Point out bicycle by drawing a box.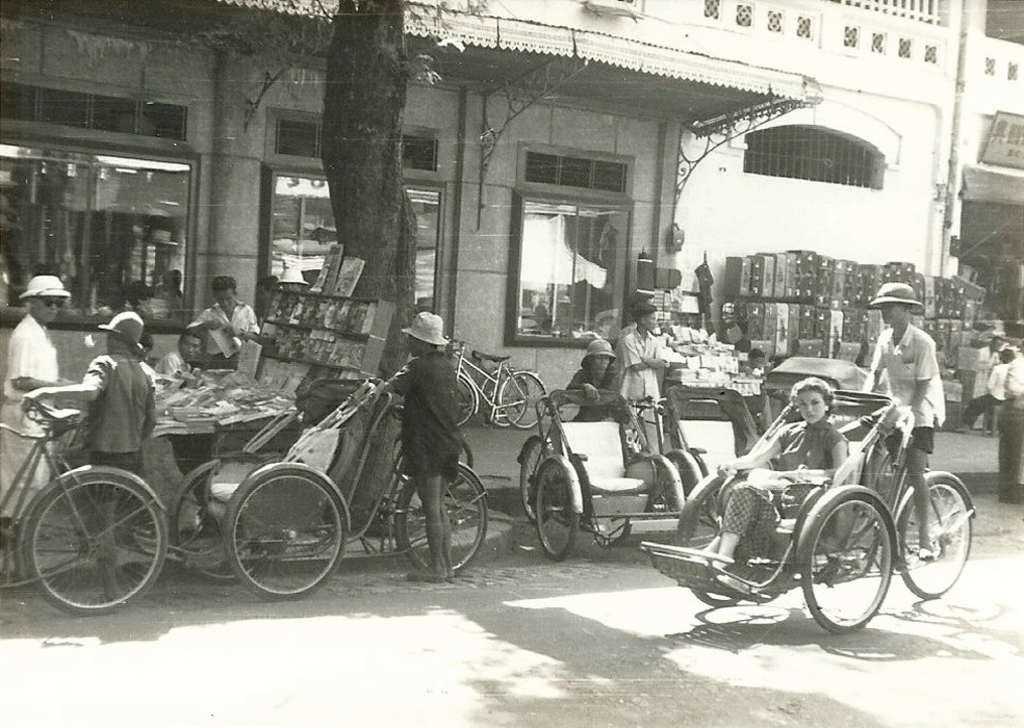
detection(446, 334, 530, 427).
